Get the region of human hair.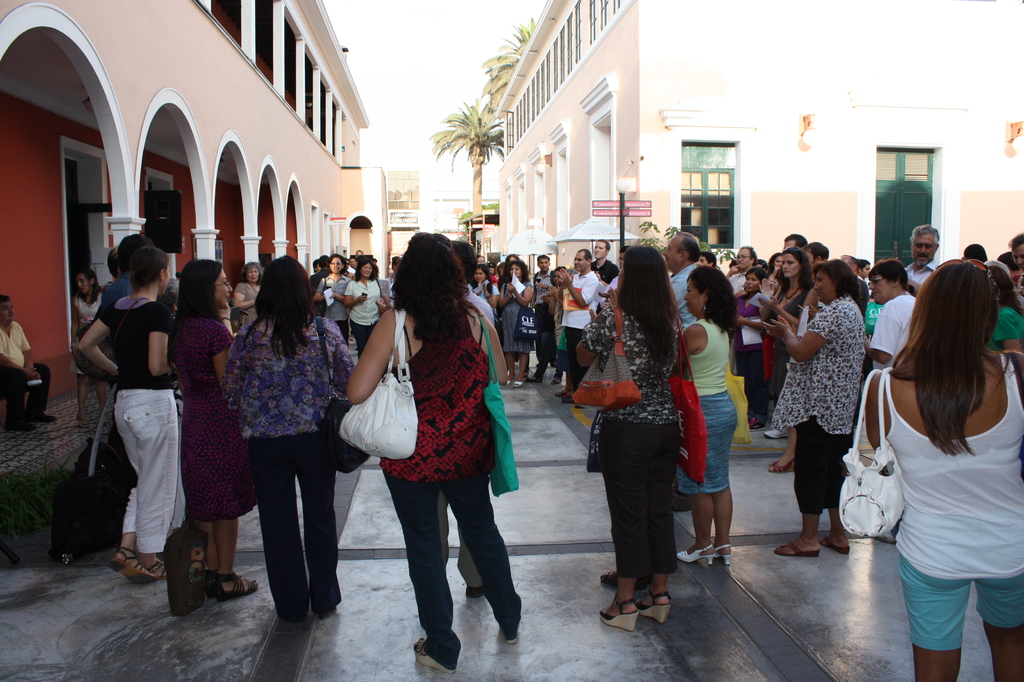
bbox=(743, 265, 769, 288).
